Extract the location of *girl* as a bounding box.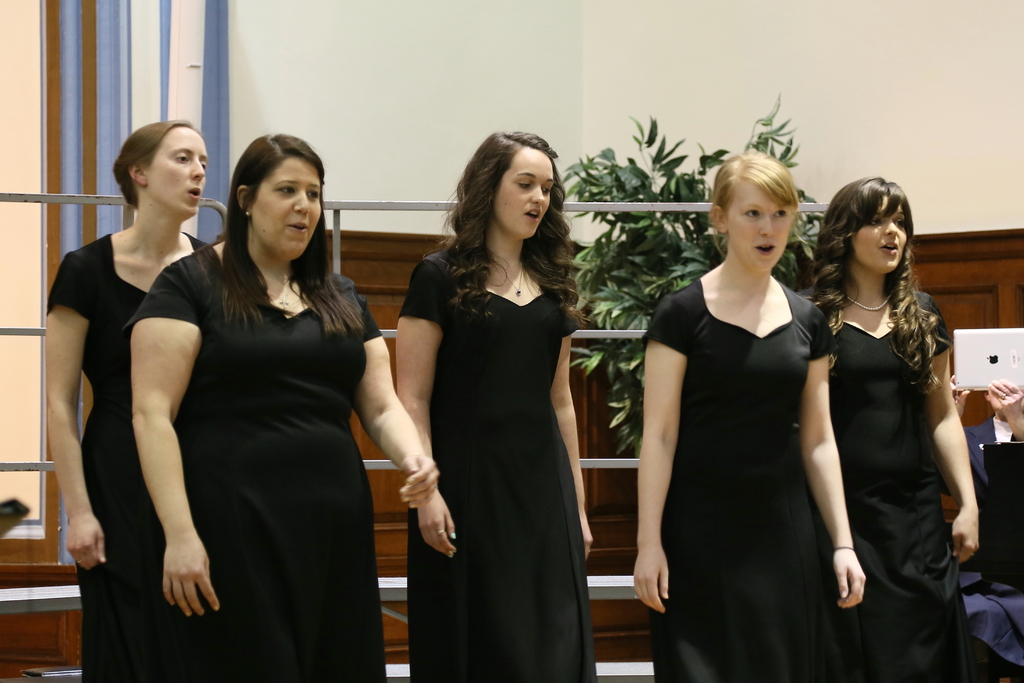
[43, 113, 208, 682].
